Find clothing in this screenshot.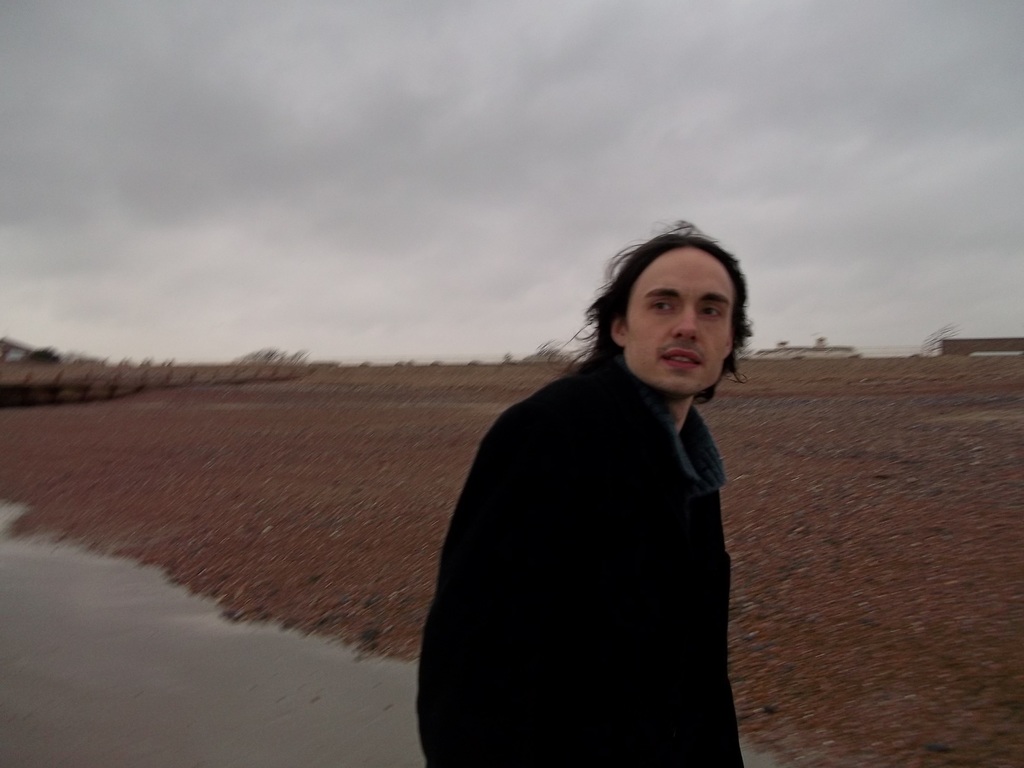
The bounding box for clothing is 414, 338, 744, 767.
